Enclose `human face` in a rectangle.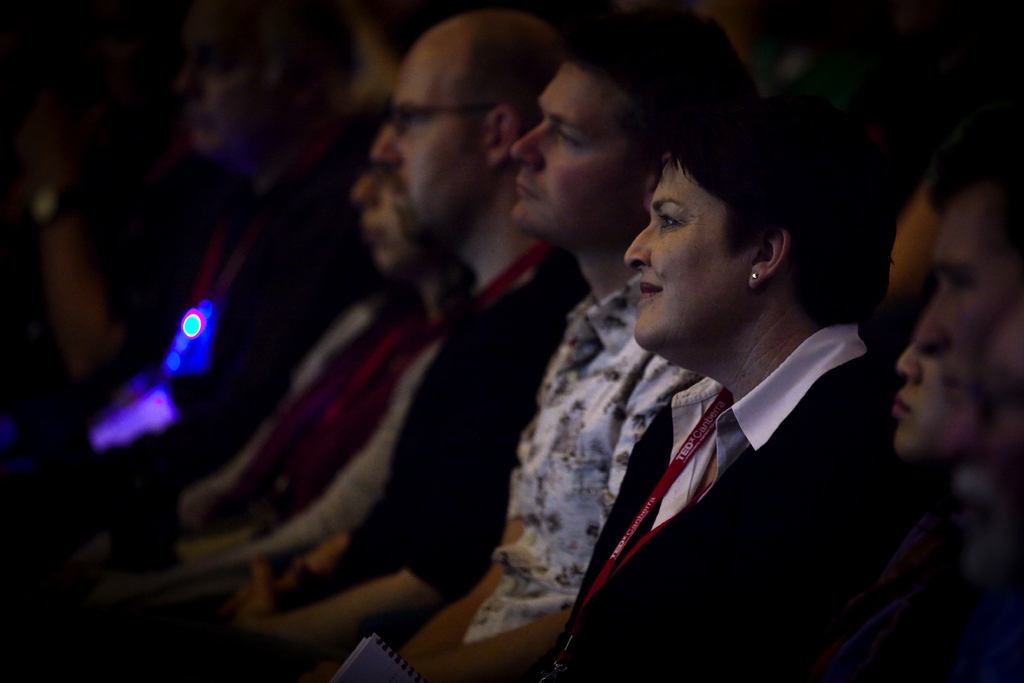
BBox(913, 172, 1023, 458).
